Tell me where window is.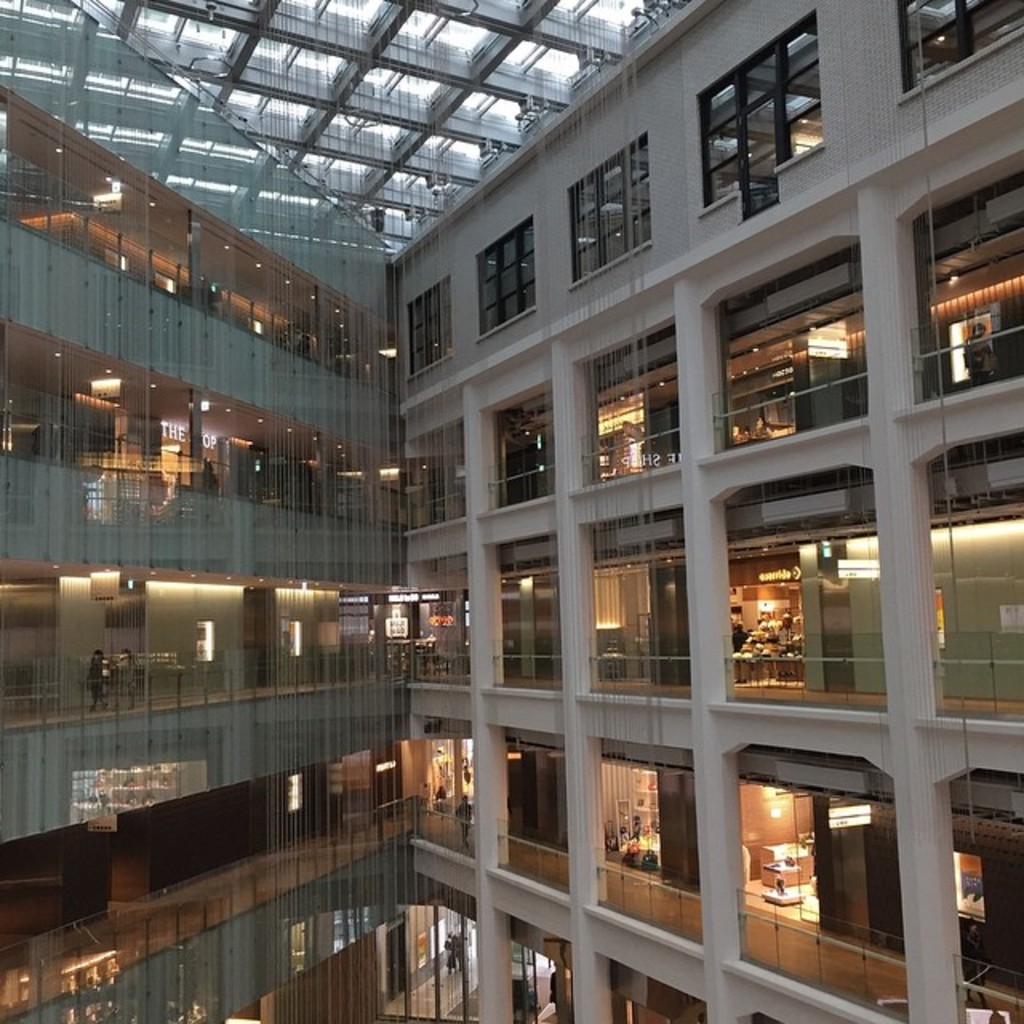
window is at 702 5 830 222.
